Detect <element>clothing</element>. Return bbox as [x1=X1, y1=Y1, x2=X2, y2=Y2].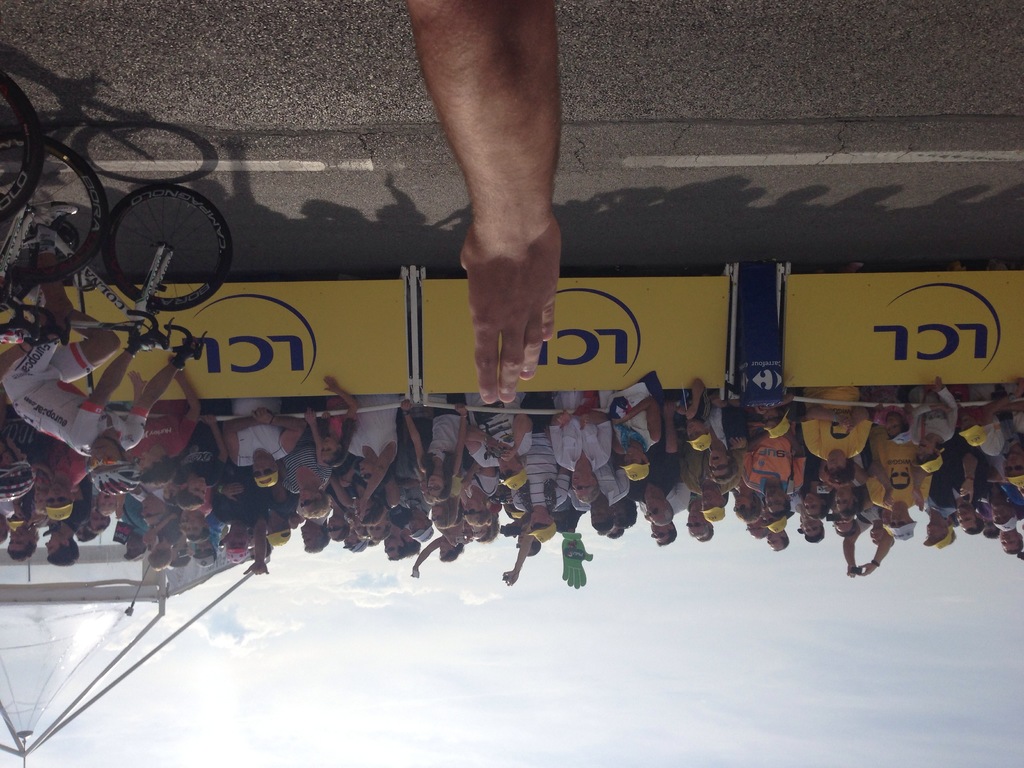
[x1=428, y1=393, x2=467, y2=468].
